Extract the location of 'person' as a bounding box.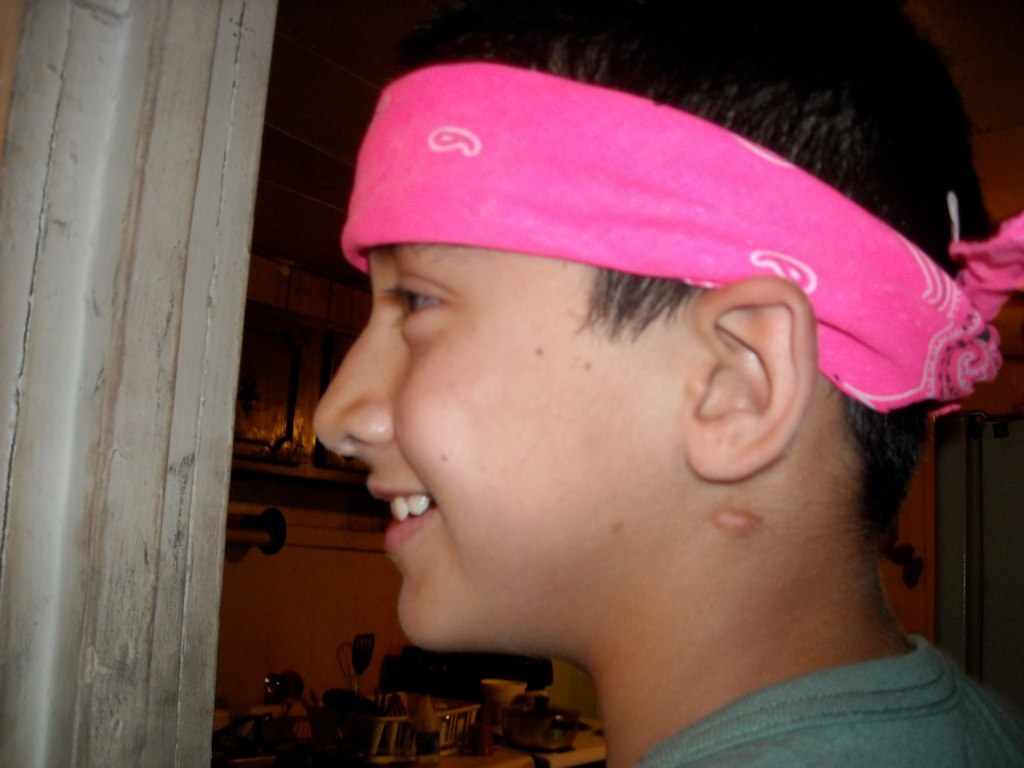
[x1=293, y1=6, x2=1023, y2=767].
